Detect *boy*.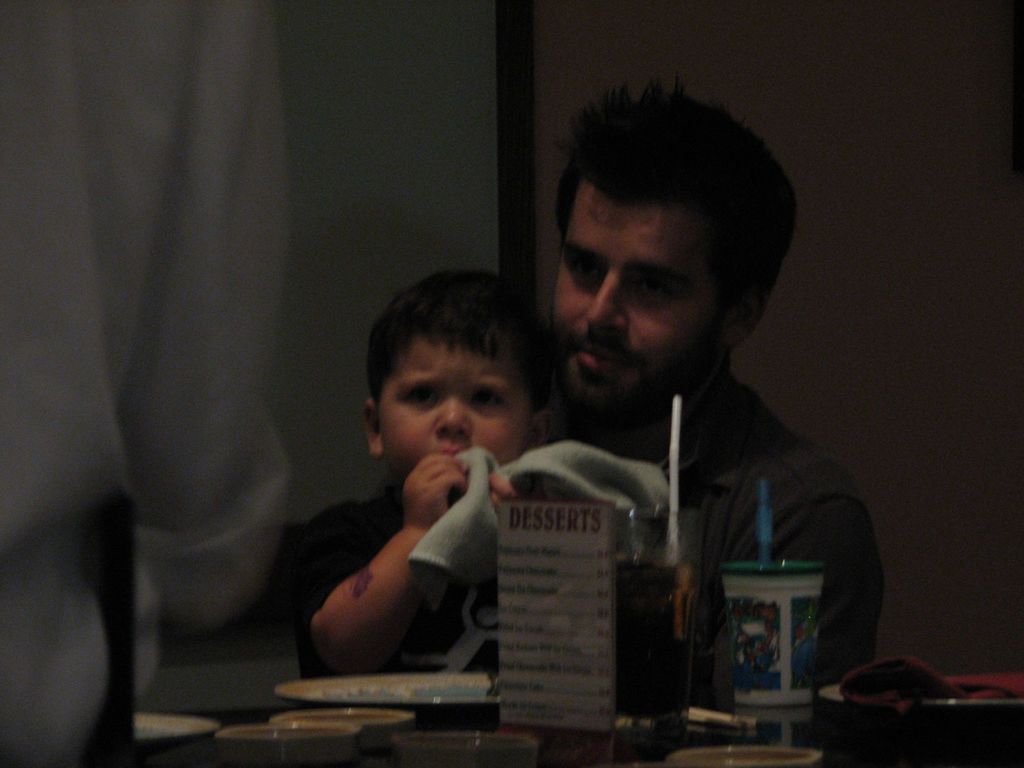
Detected at left=280, top=282, right=578, bottom=695.
